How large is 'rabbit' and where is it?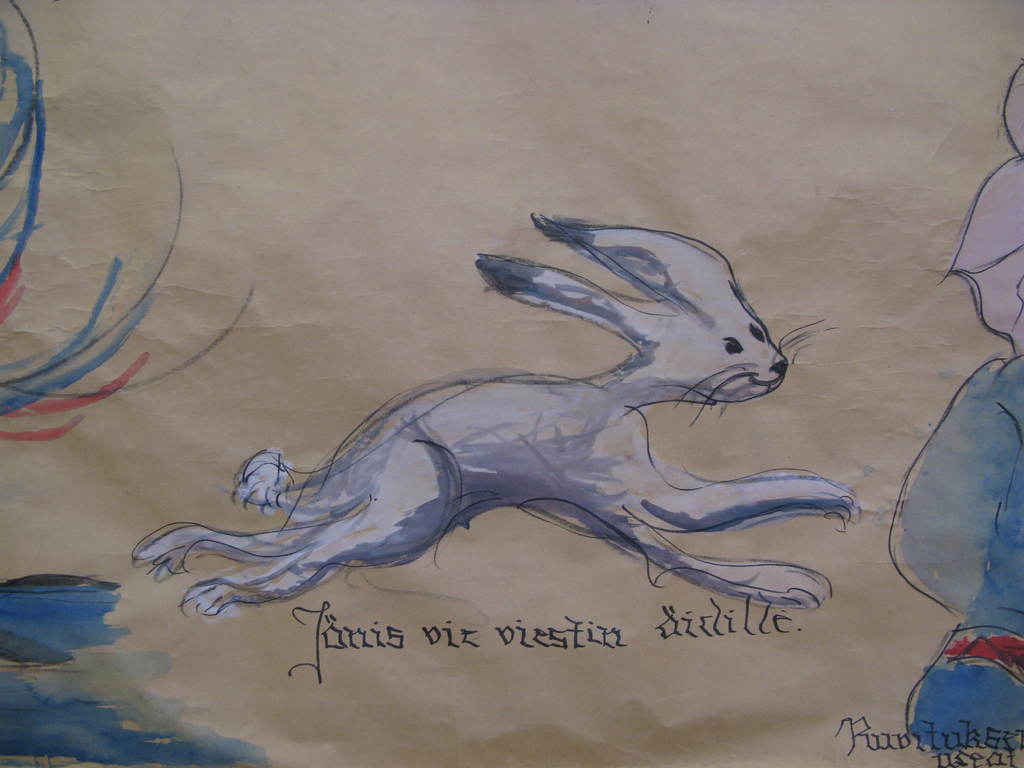
Bounding box: [129, 211, 863, 628].
